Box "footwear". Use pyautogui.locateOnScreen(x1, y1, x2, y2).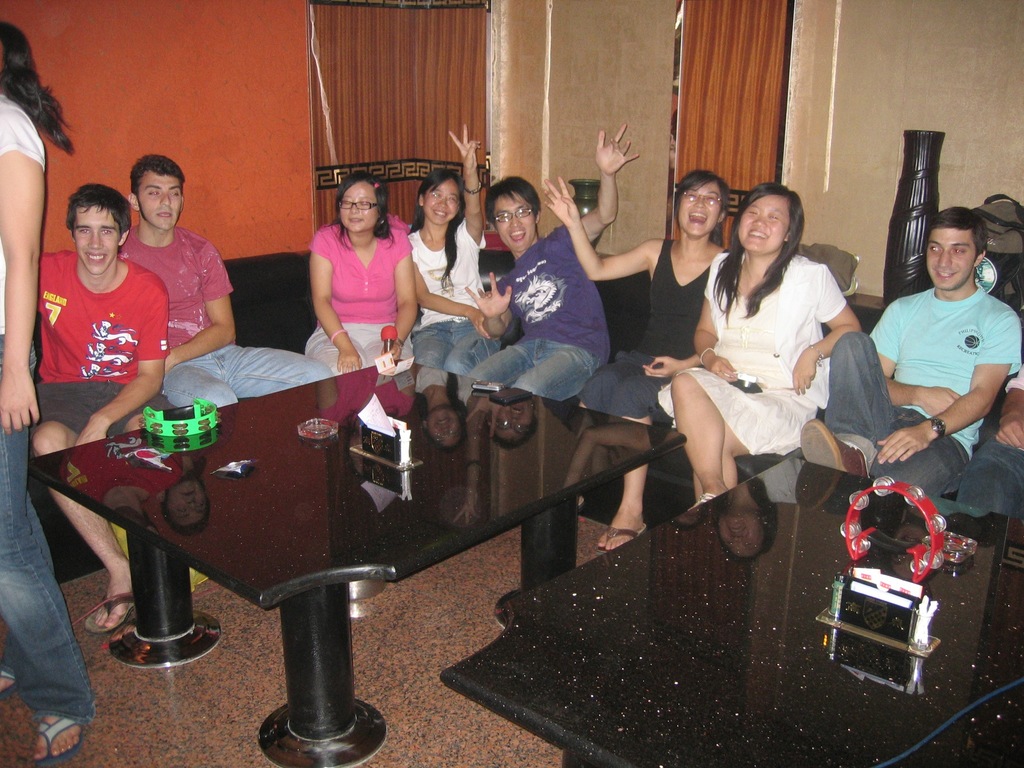
pyautogui.locateOnScreen(591, 508, 646, 554).
